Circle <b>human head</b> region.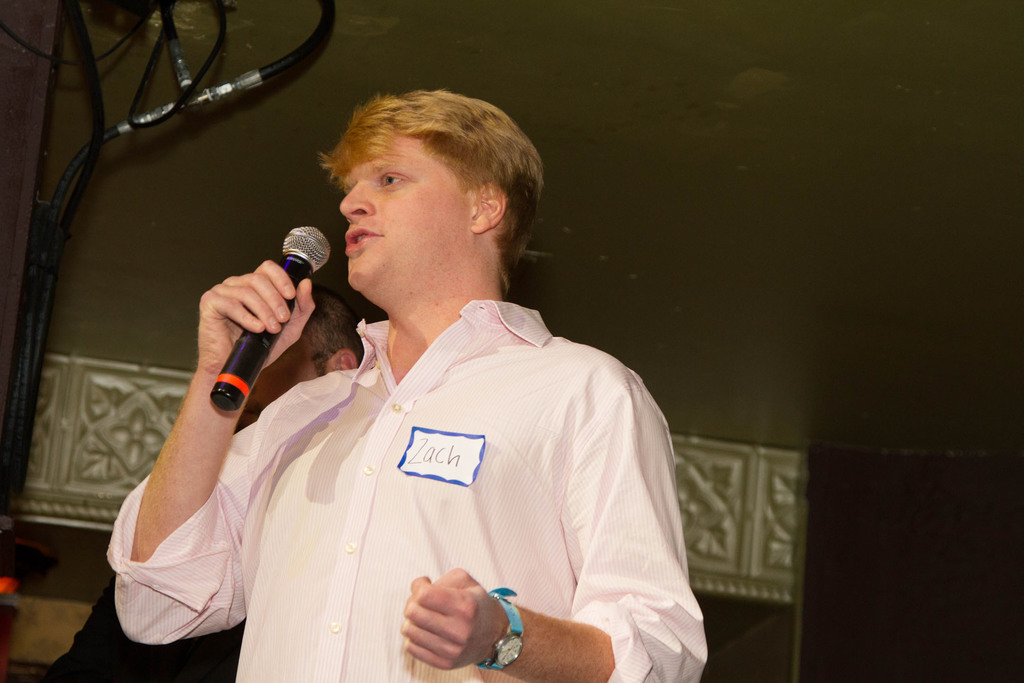
Region: [left=240, top=279, right=368, bottom=422].
